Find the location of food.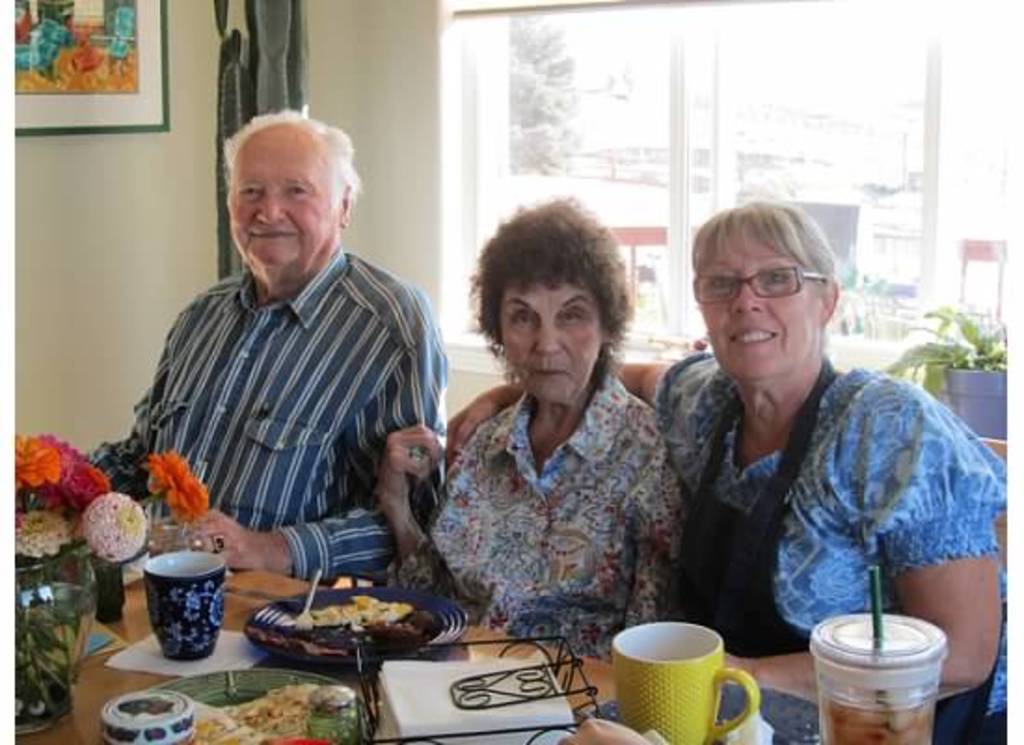
Location: 190,680,367,743.
